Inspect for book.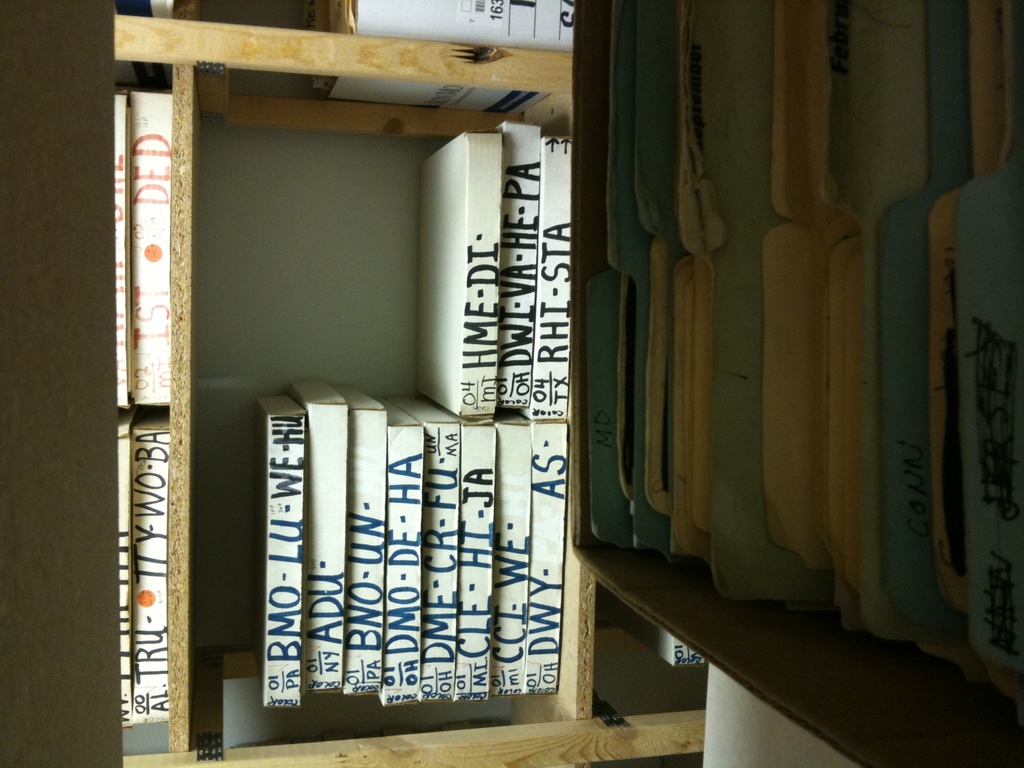
Inspection: 346,388,396,696.
